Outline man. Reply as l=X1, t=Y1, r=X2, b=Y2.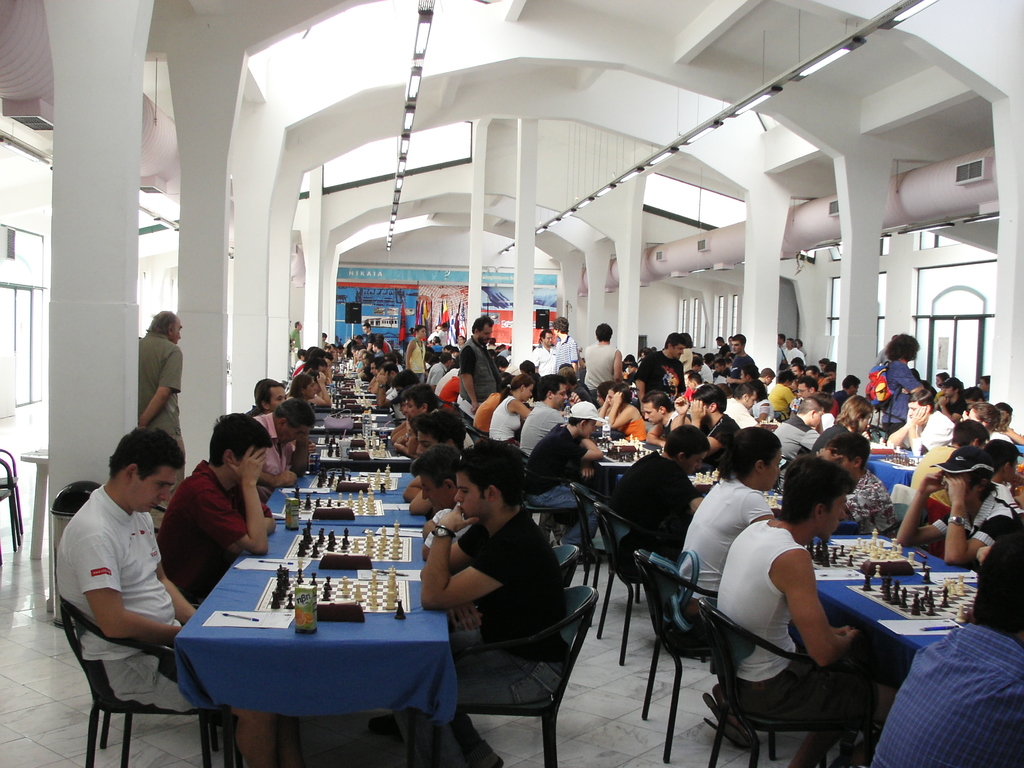
l=604, t=426, r=710, b=578.
